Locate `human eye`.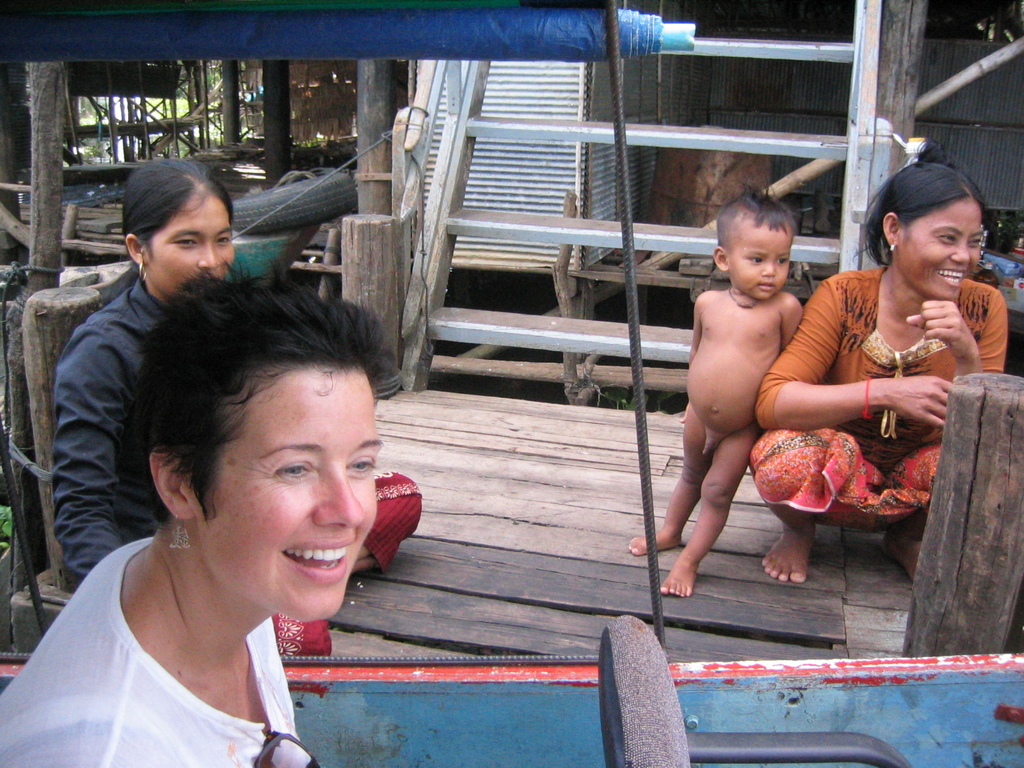
Bounding box: detection(936, 232, 956, 243).
